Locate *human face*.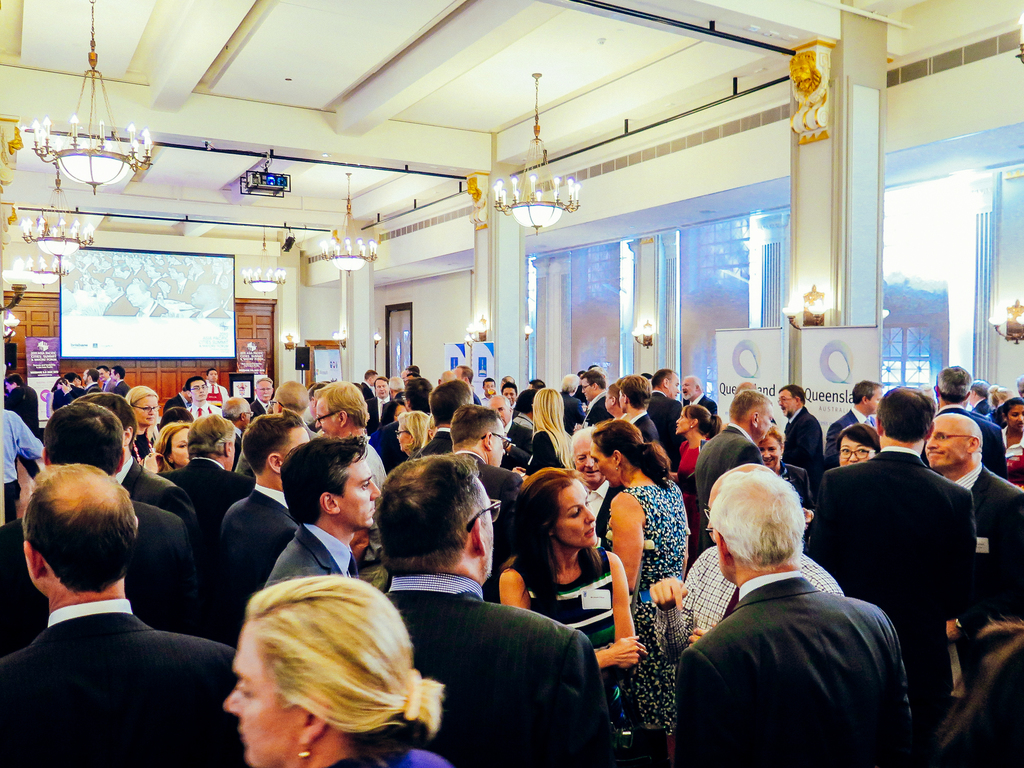
Bounding box: <bbox>761, 408, 776, 438</bbox>.
